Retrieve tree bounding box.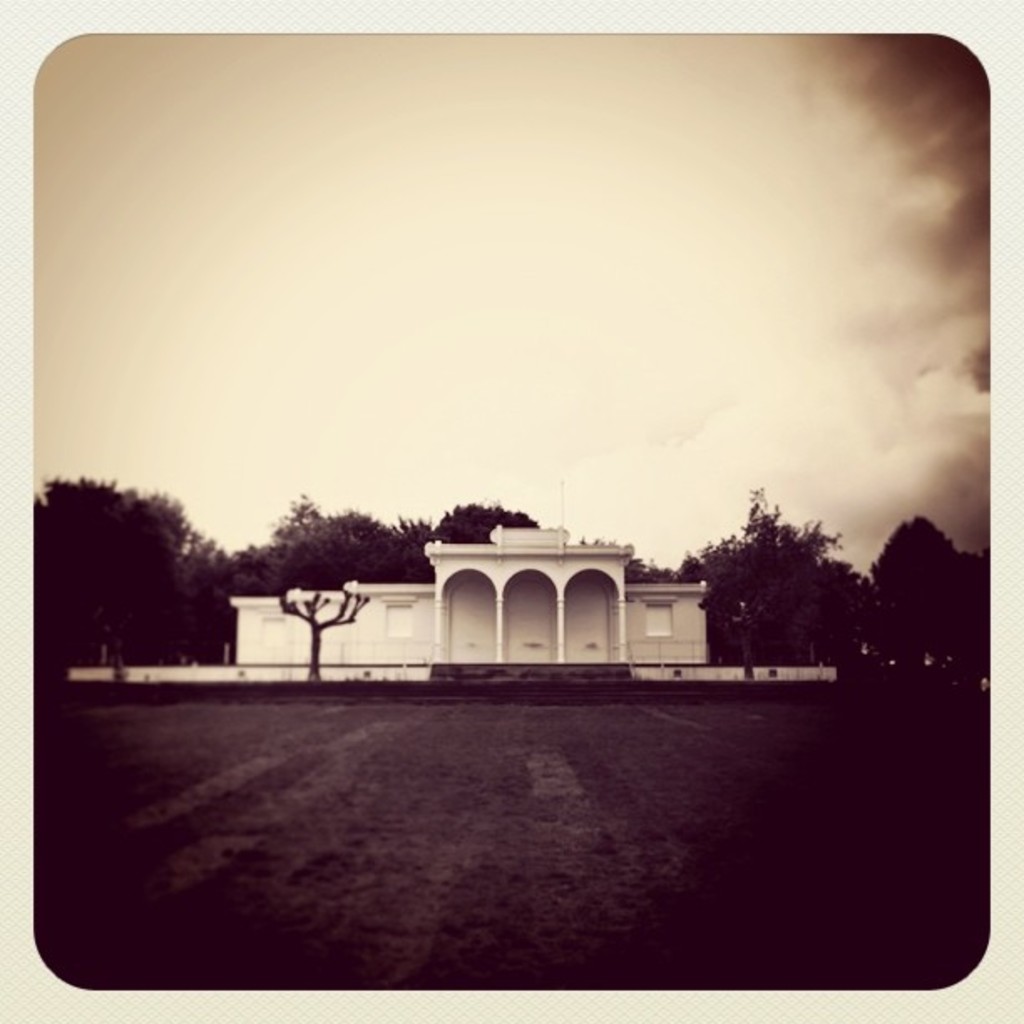
Bounding box: BBox(420, 495, 539, 549).
